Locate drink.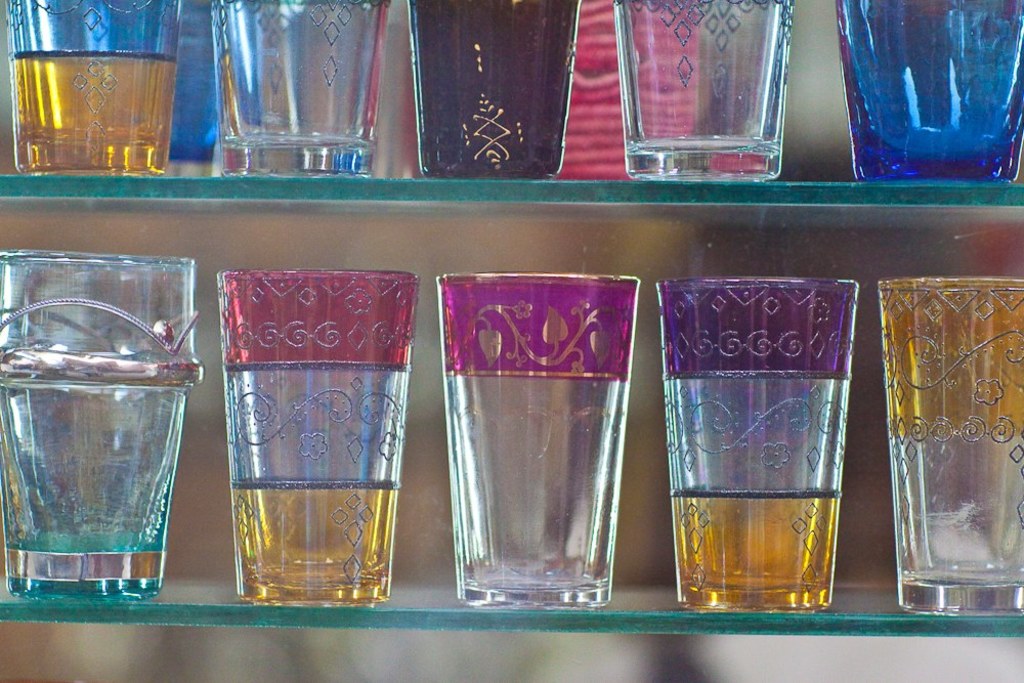
Bounding box: bbox(221, 276, 410, 602).
